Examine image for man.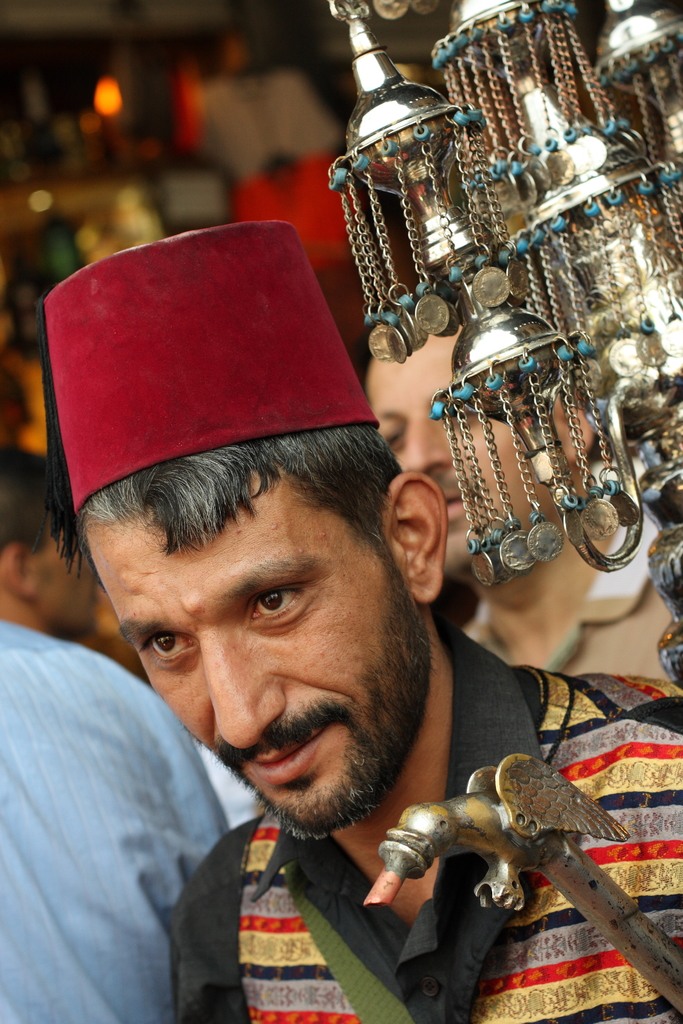
Examination result: l=354, t=309, r=671, b=682.
